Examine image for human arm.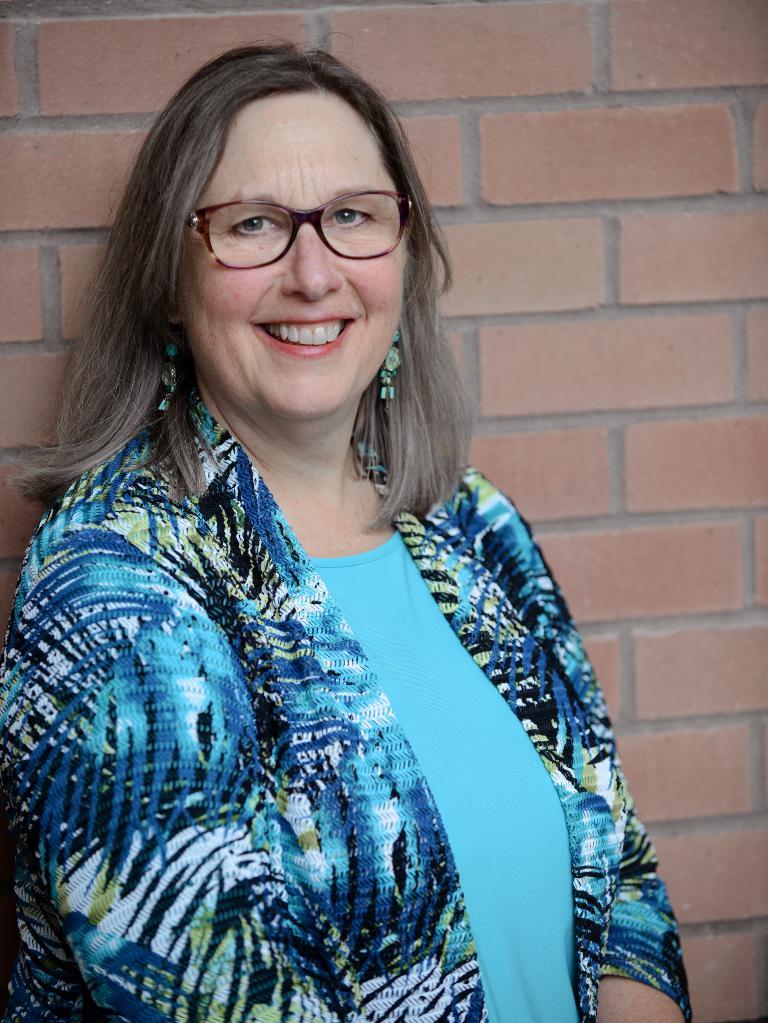
Examination result: x1=39 y1=509 x2=366 y2=1019.
